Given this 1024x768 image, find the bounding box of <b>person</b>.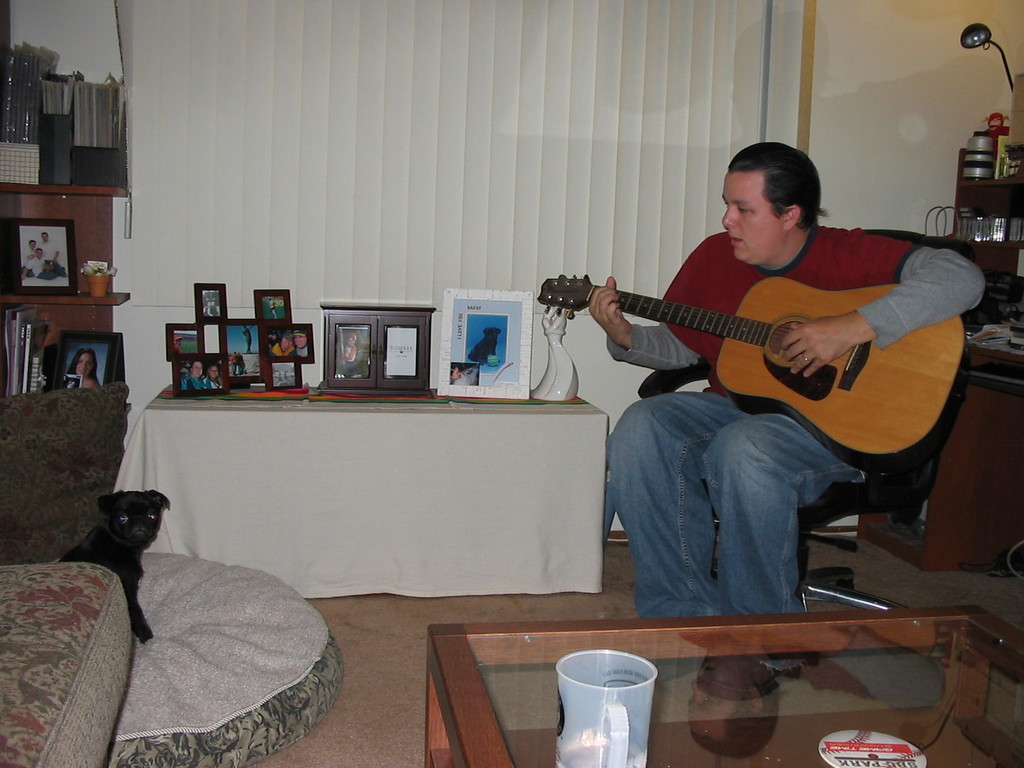
<region>204, 295, 220, 316</region>.
